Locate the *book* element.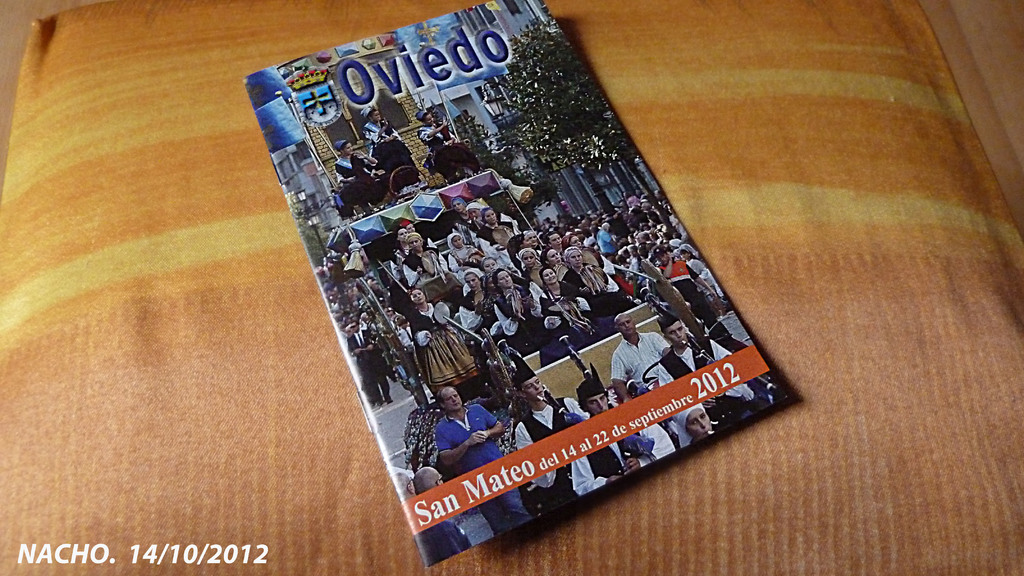
Element bbox: box(233, 12, 887, 575).
